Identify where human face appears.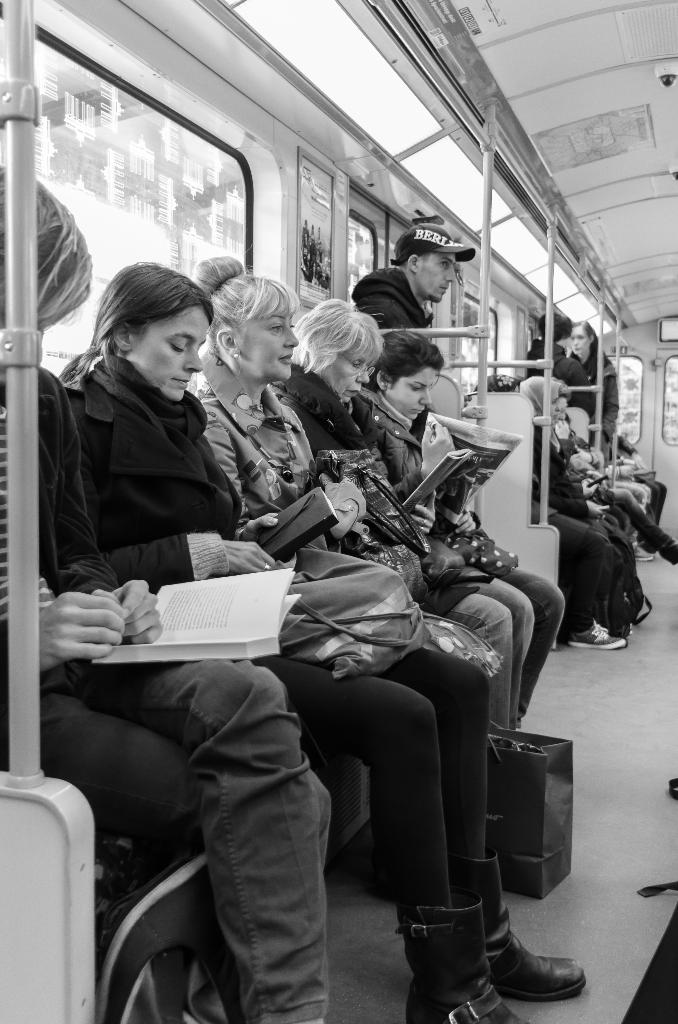
Appears at pyautogui.locateOnScreen(574, 328, 586, 355).
